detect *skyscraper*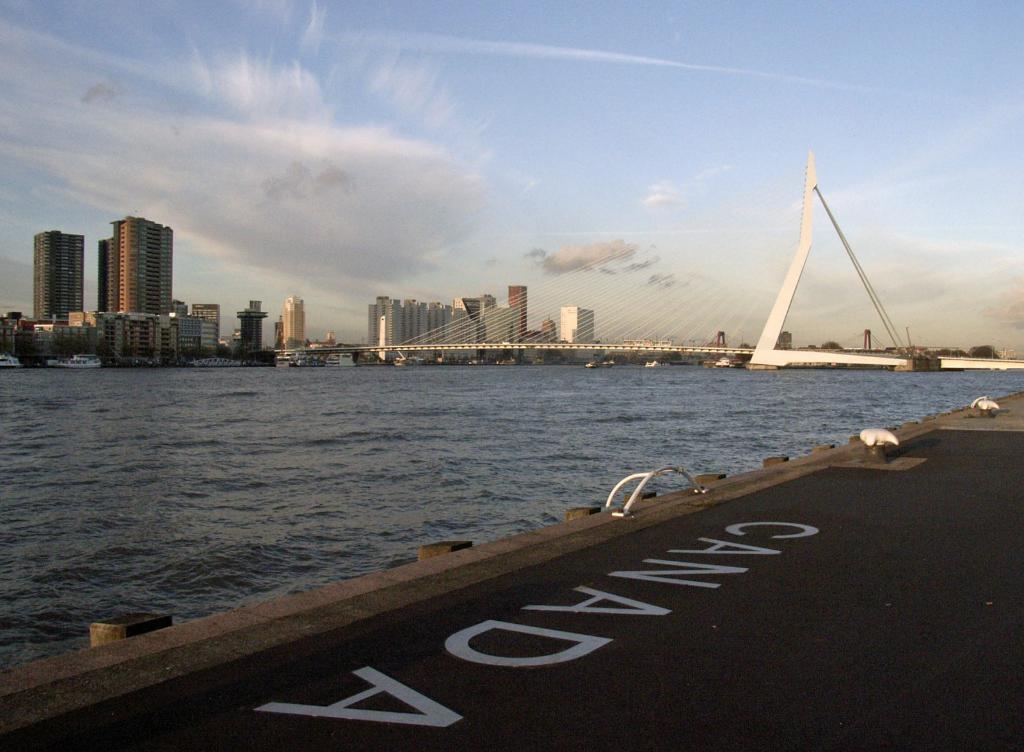
179/298/221/348
